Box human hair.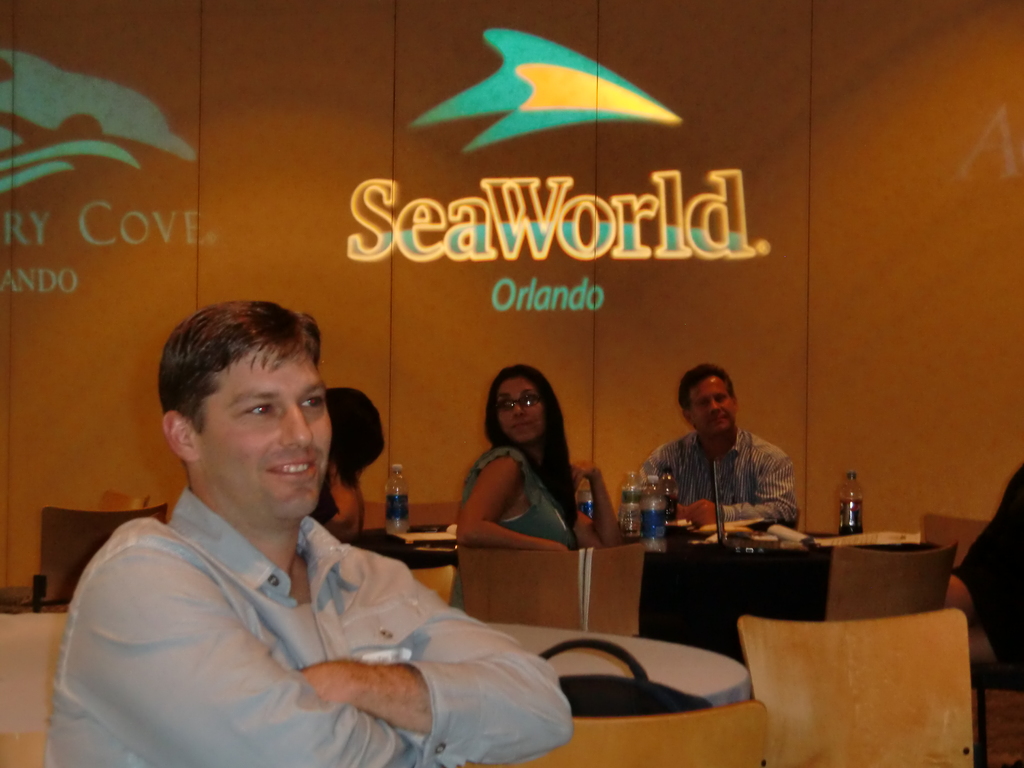
detection(155, 301, 315, 426).
